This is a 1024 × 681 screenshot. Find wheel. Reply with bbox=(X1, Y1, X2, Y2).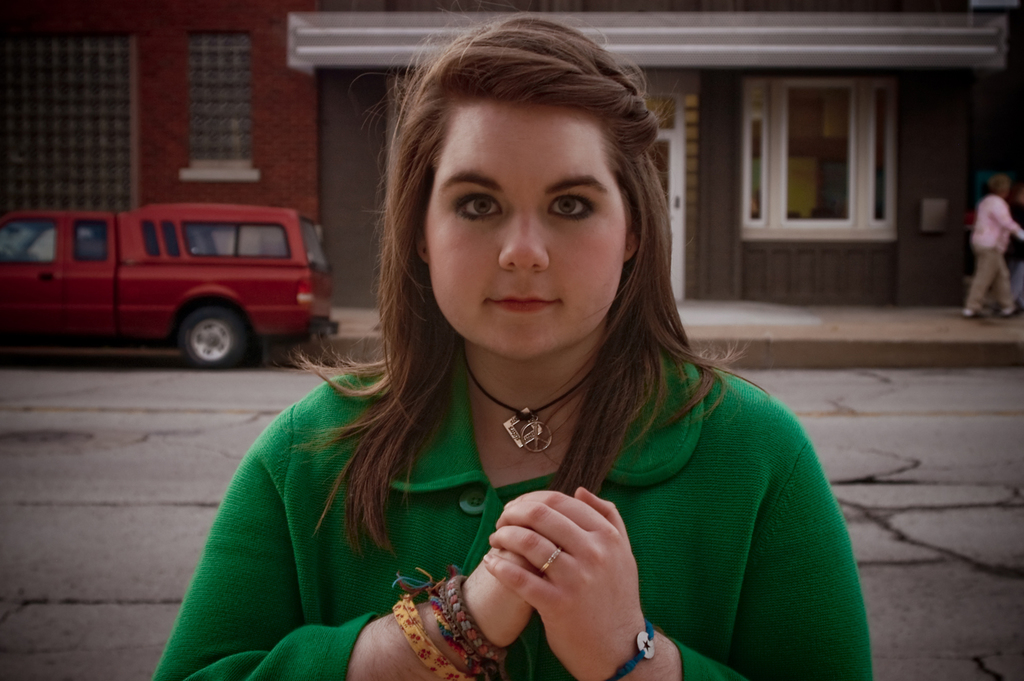
bbox=(169, 302, 255, 364).
